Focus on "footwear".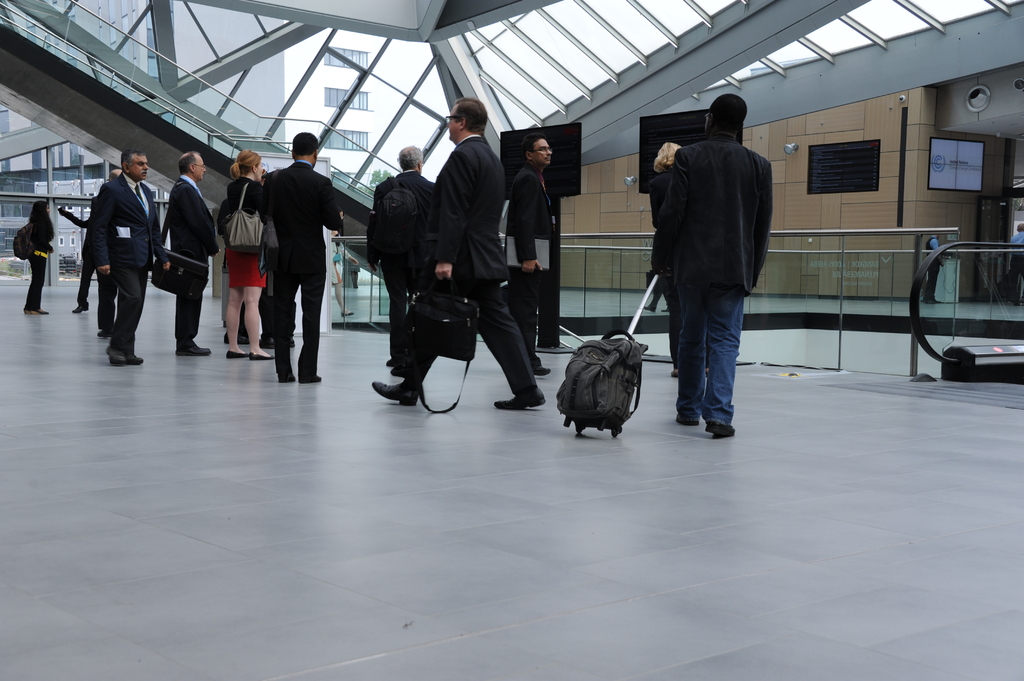
Focused at (x1=227, y1=348, x2=253, y2=359).
